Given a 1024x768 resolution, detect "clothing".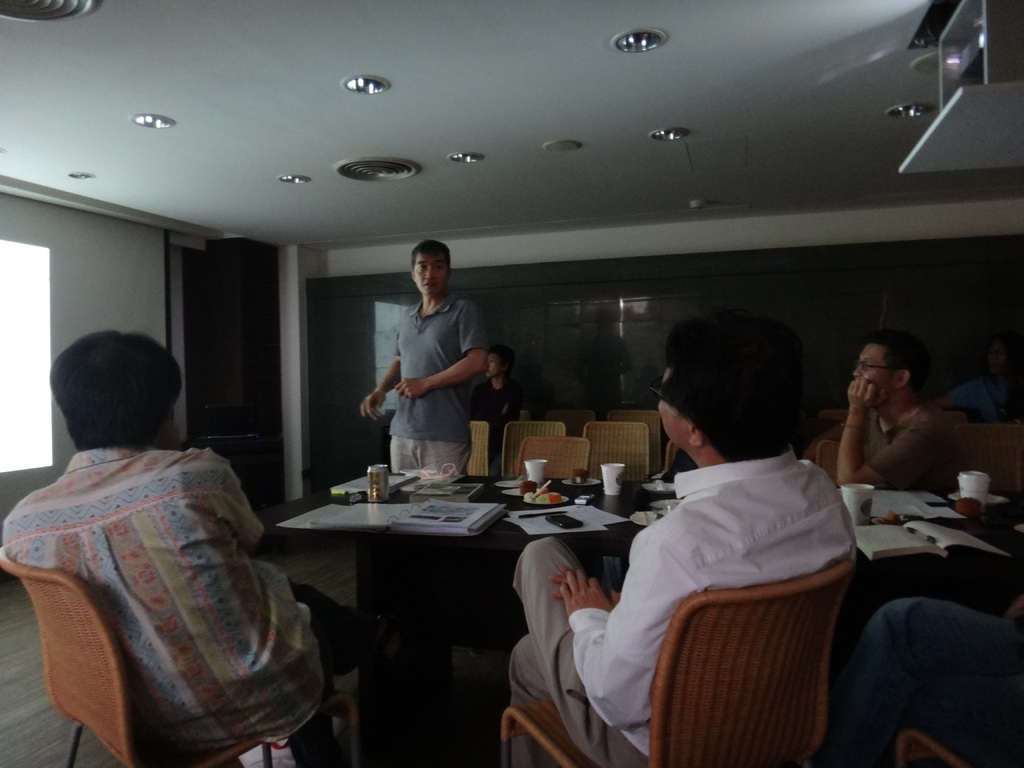
select_region(847, 593, 1023, 767).
